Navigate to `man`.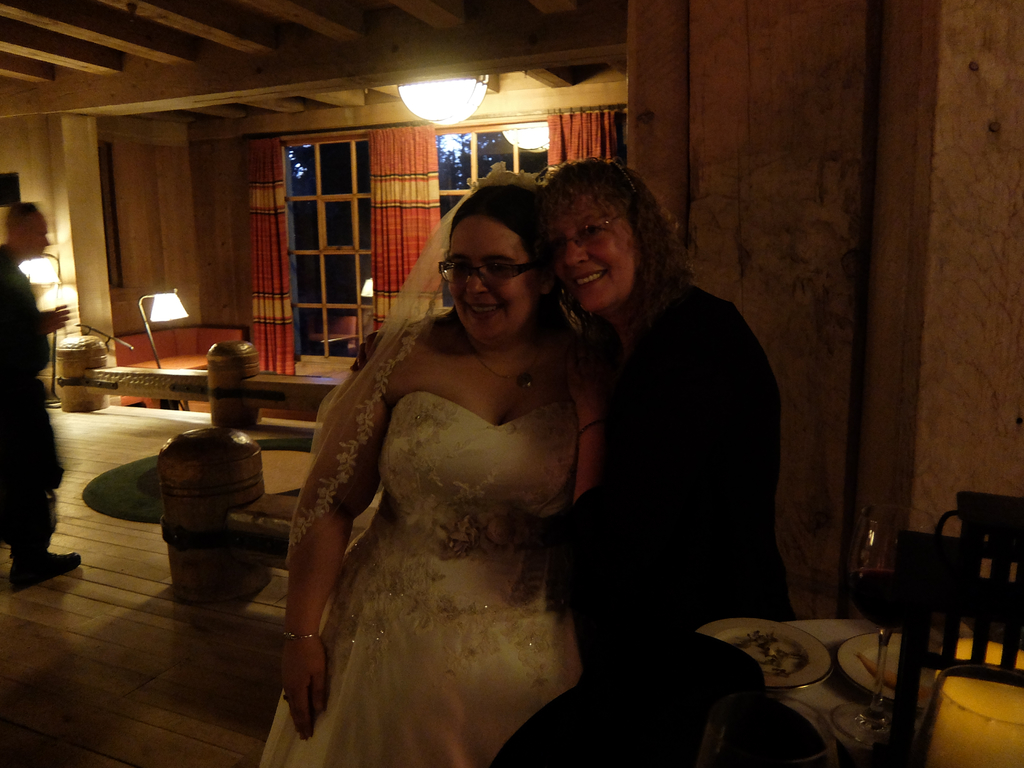
Navigation target: 0:202:86:595.
